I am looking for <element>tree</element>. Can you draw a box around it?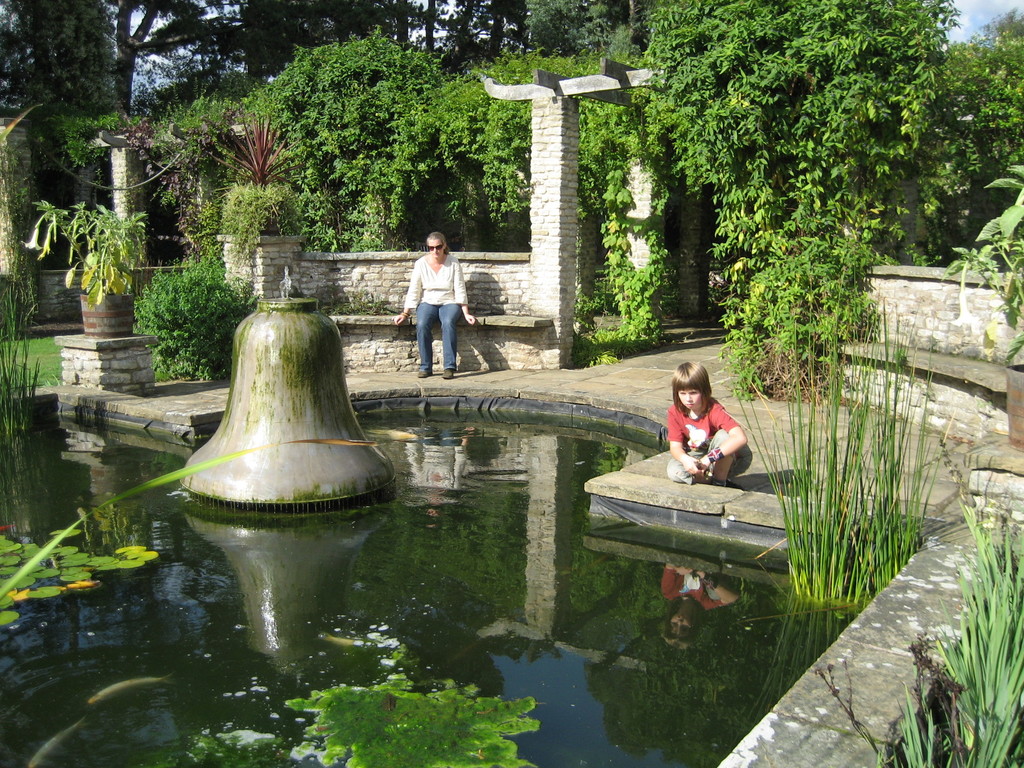
Sure, the bounding box is (x1=0, y1=0, x2=122, y2=174).
